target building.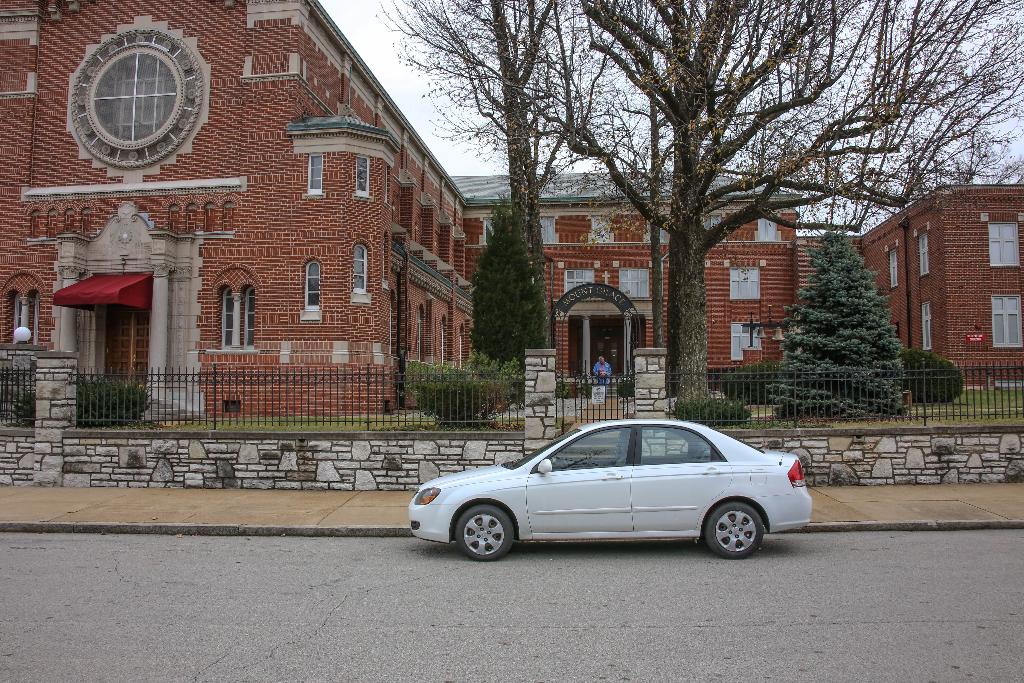
Target region: 0/0/1023/416.
